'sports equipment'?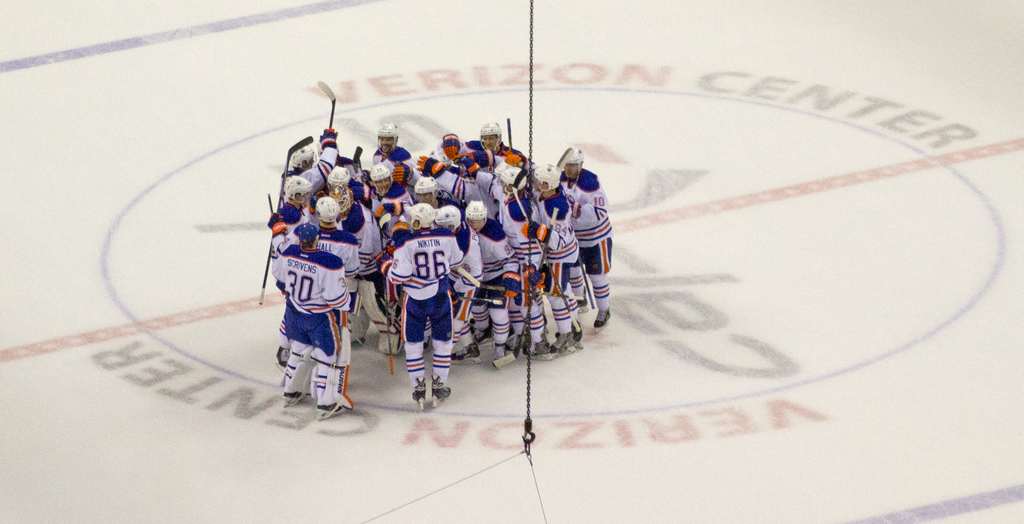
Rect(413, 154, 442, 178)
